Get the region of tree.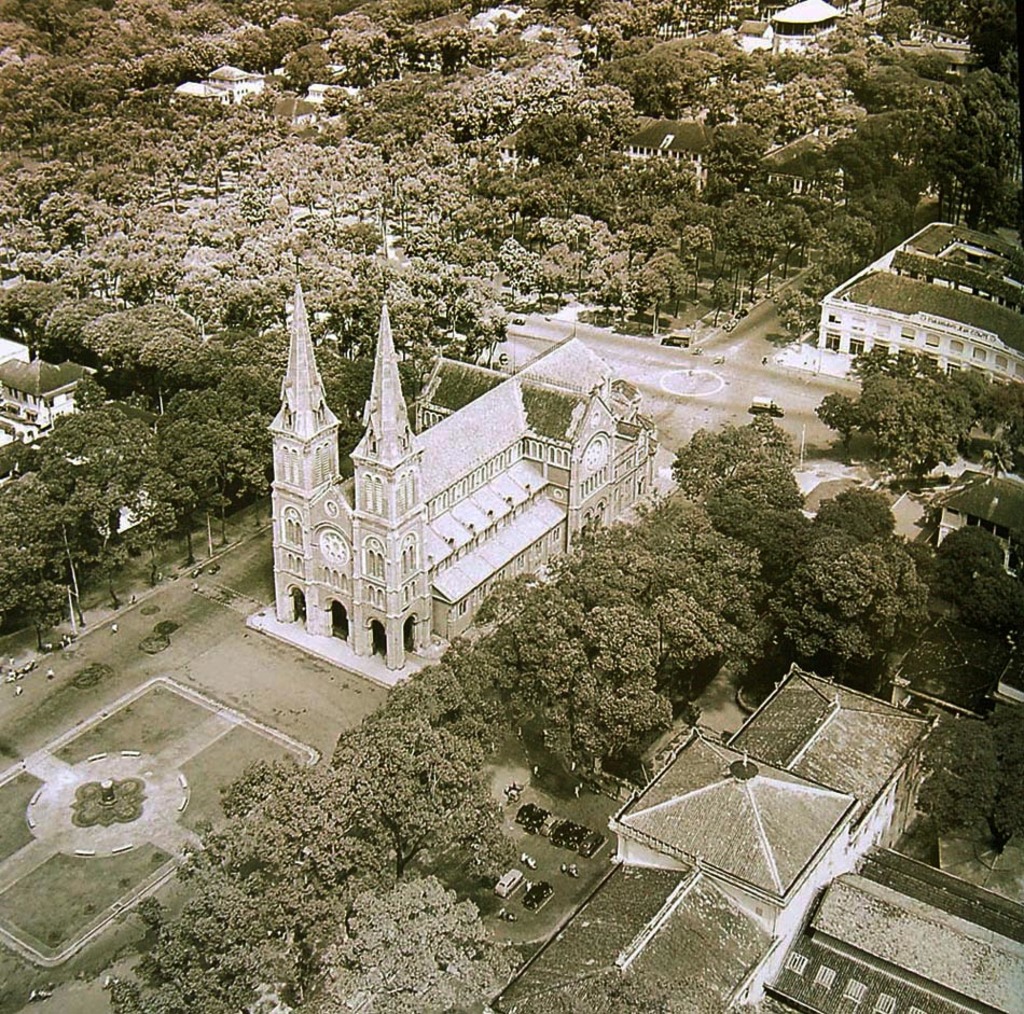
(926,522,1002,603).
